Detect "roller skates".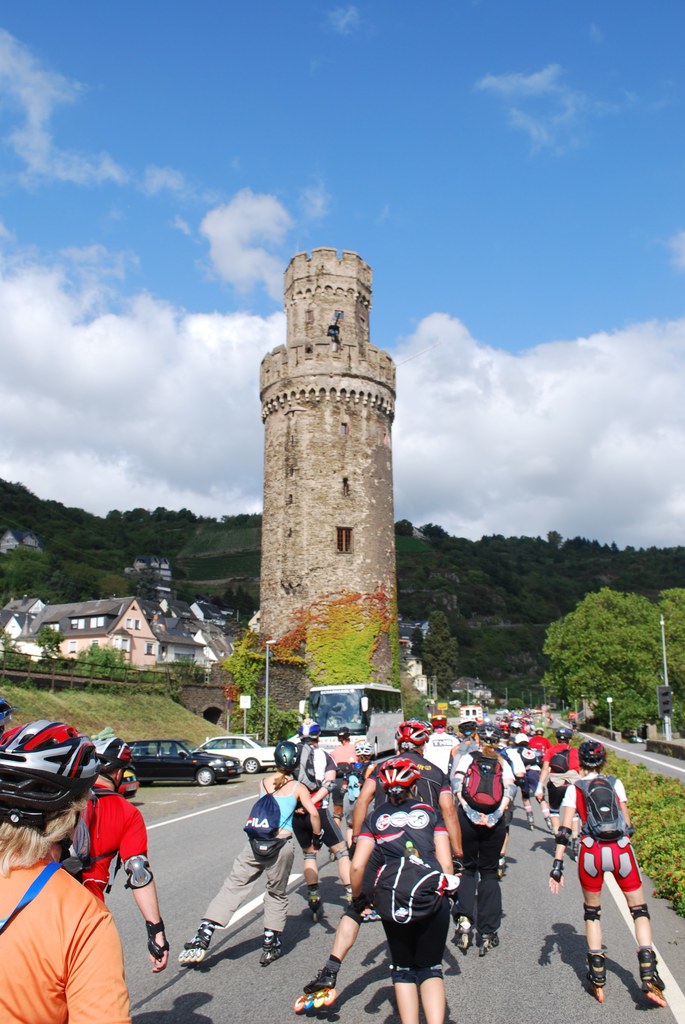
Detected at bbox=[179, 922, 215, 962].
